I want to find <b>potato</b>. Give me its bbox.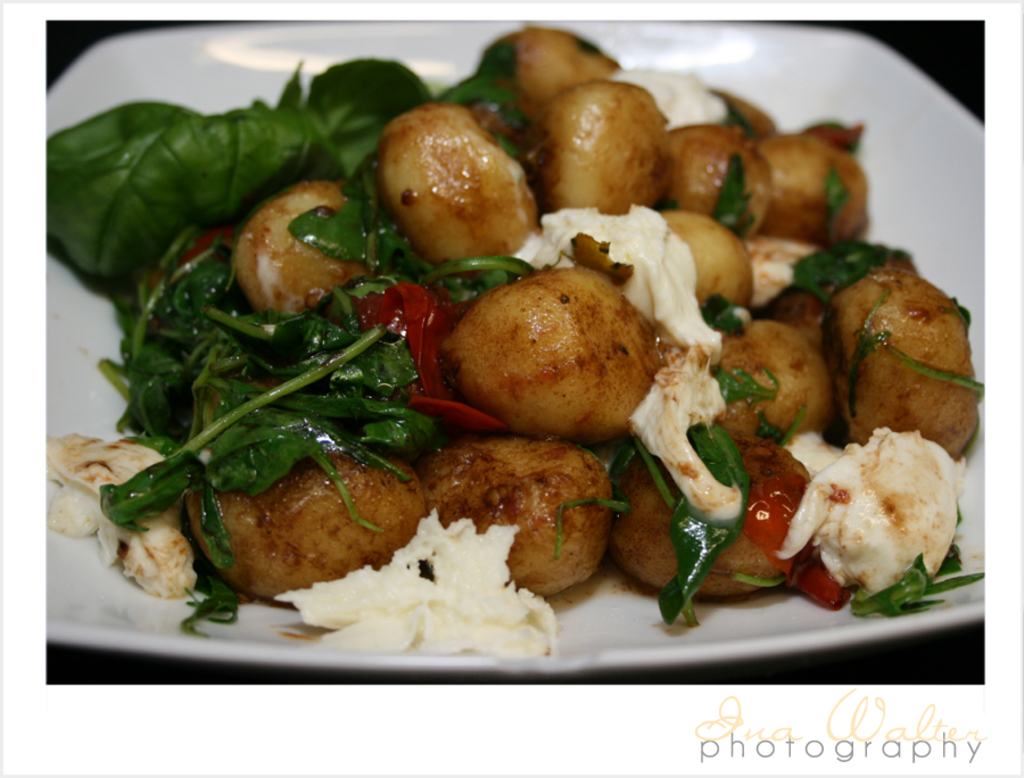
[x1=438, y1=260, x2=664, y2=424].
